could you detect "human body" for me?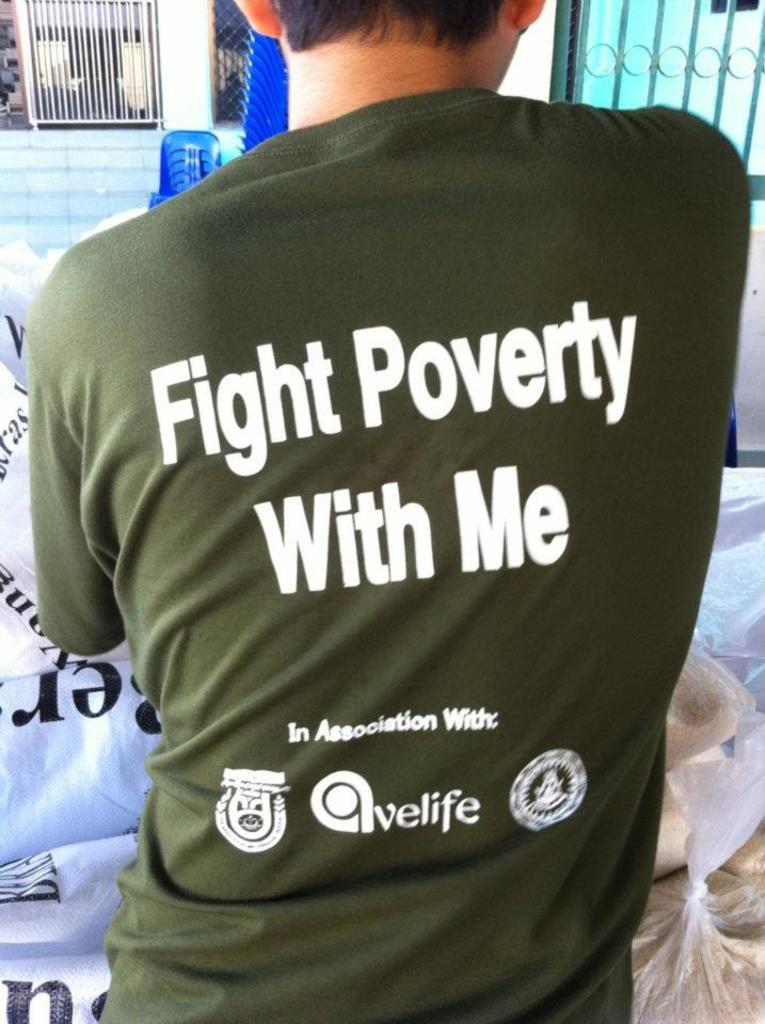
Detection result: 14 89 759 1021.
